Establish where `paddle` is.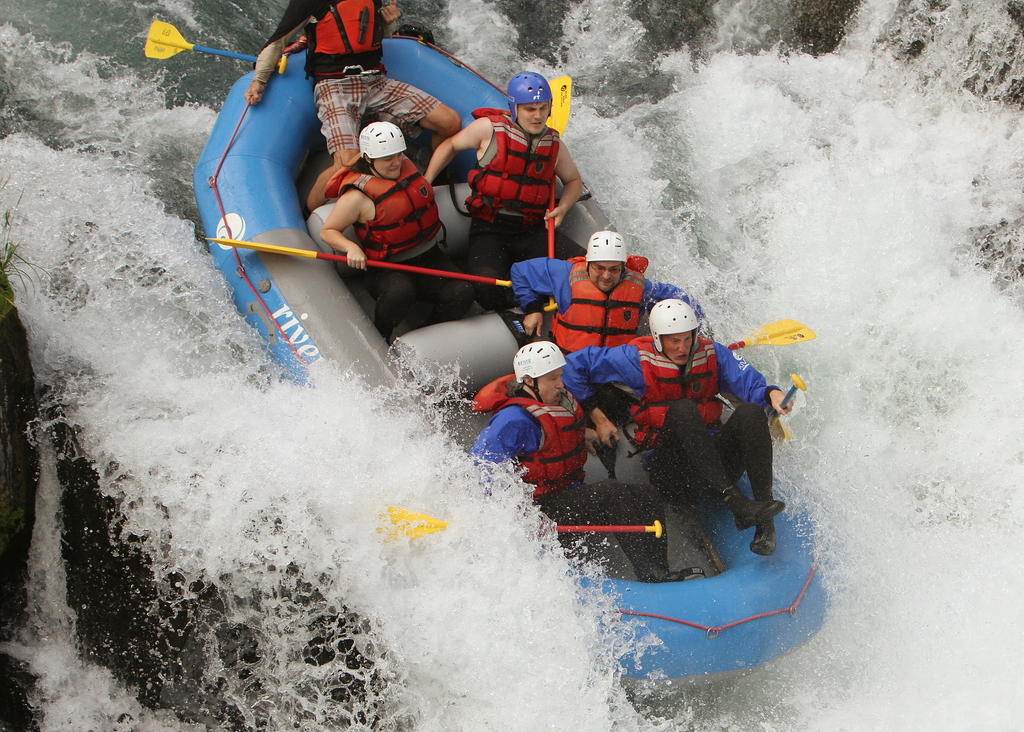
Established at select_region(145, 18, 288, 74).
